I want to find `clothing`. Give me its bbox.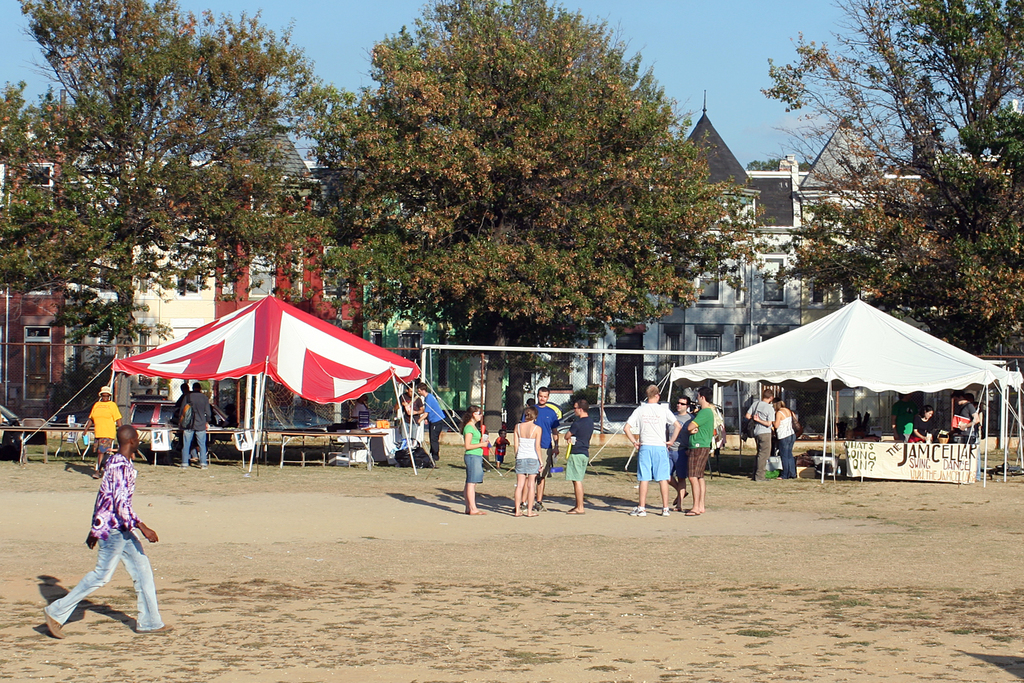
[x1=517, y1=438, x2=539, y2=473].
